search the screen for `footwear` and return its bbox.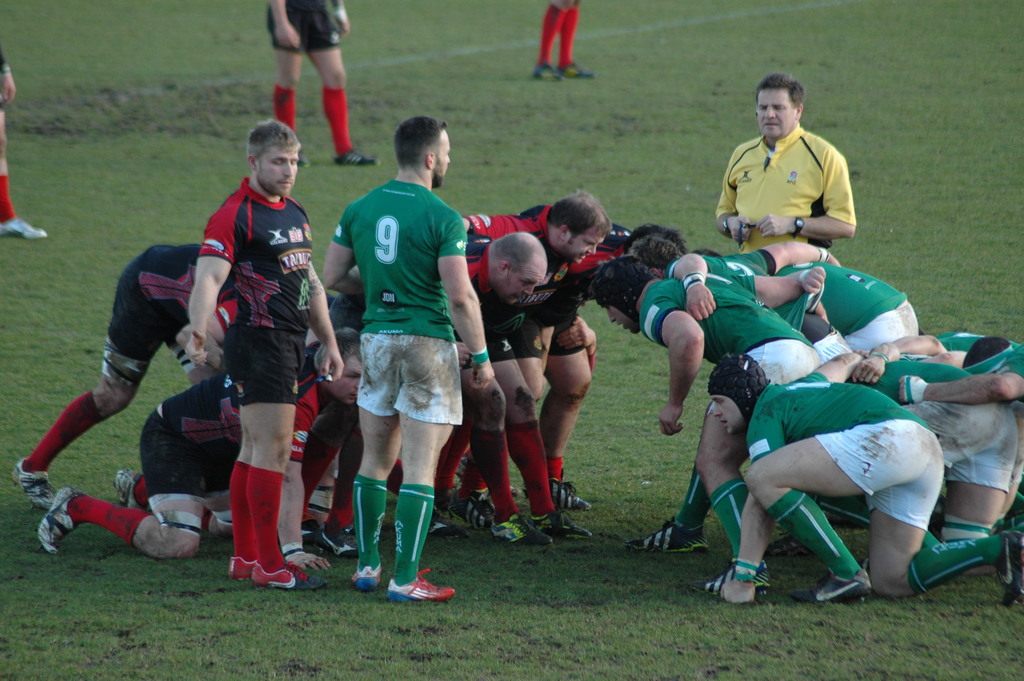
Found: [626,516,709,552].
